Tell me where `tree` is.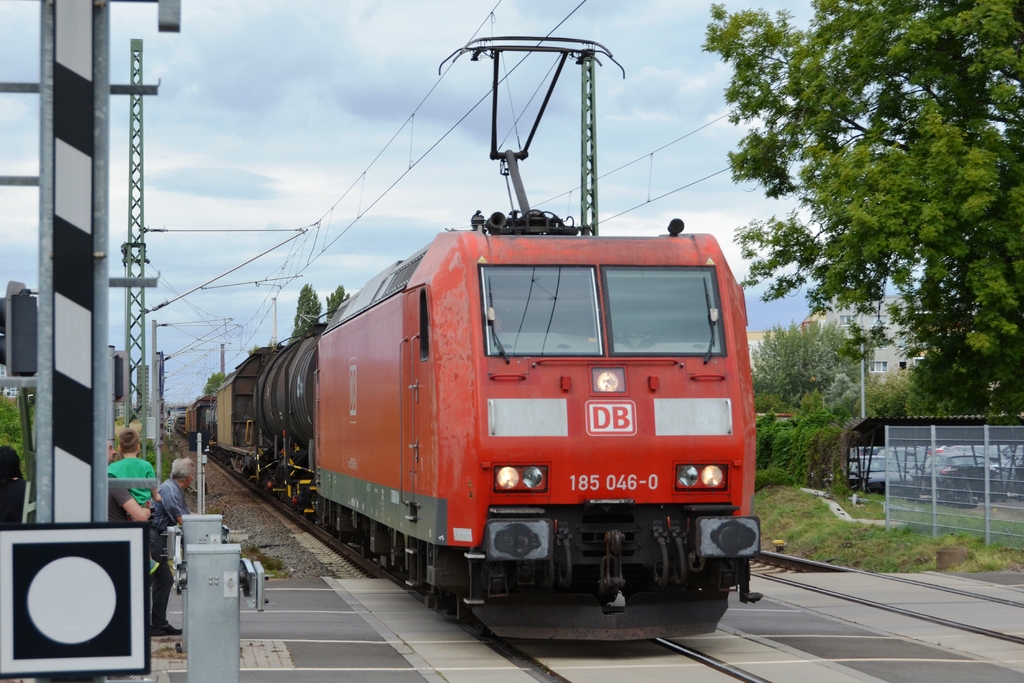
`tree` is at (x1=726, y1=41, x2=1002, y2=453).
